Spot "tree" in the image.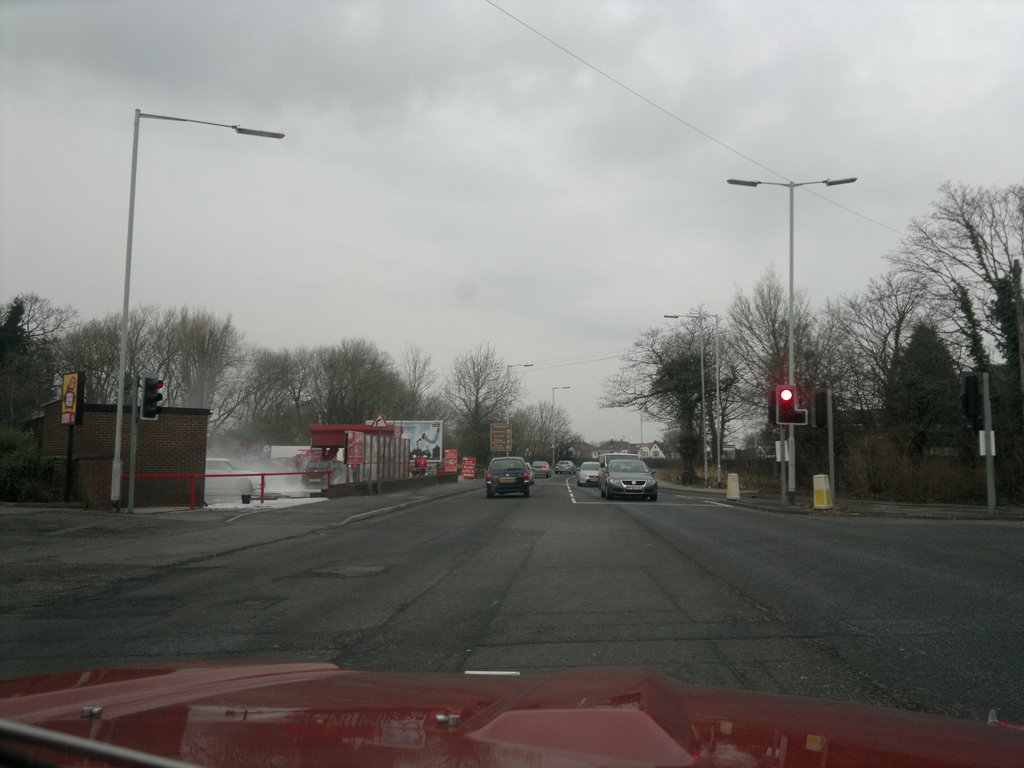
"tree" found at 10:312:47:507.
